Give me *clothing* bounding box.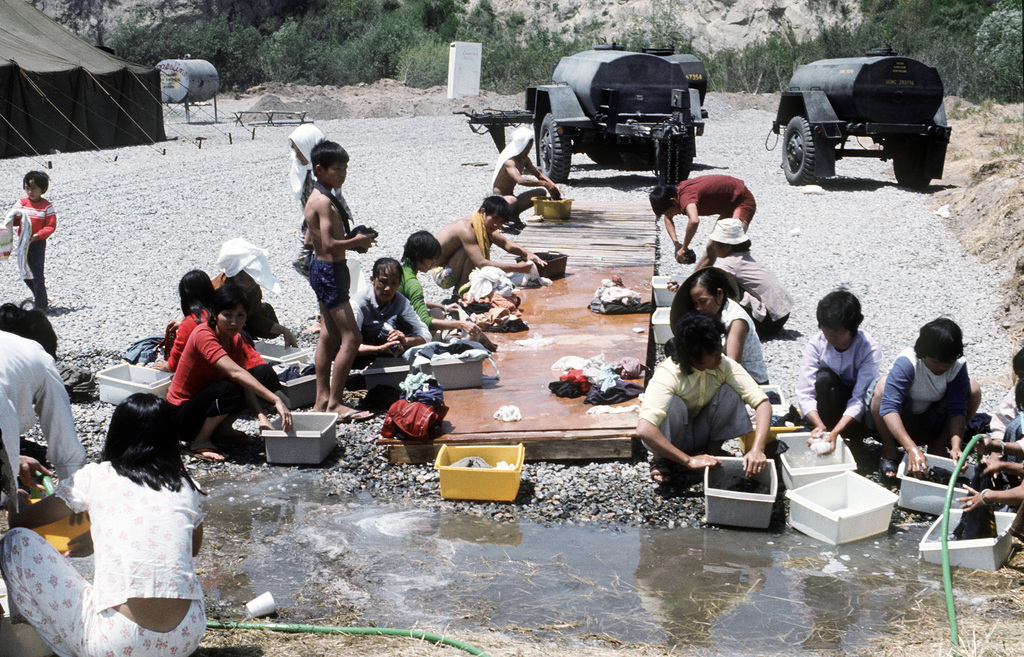
x1=669, y1=173, x2=756, y2=232.
